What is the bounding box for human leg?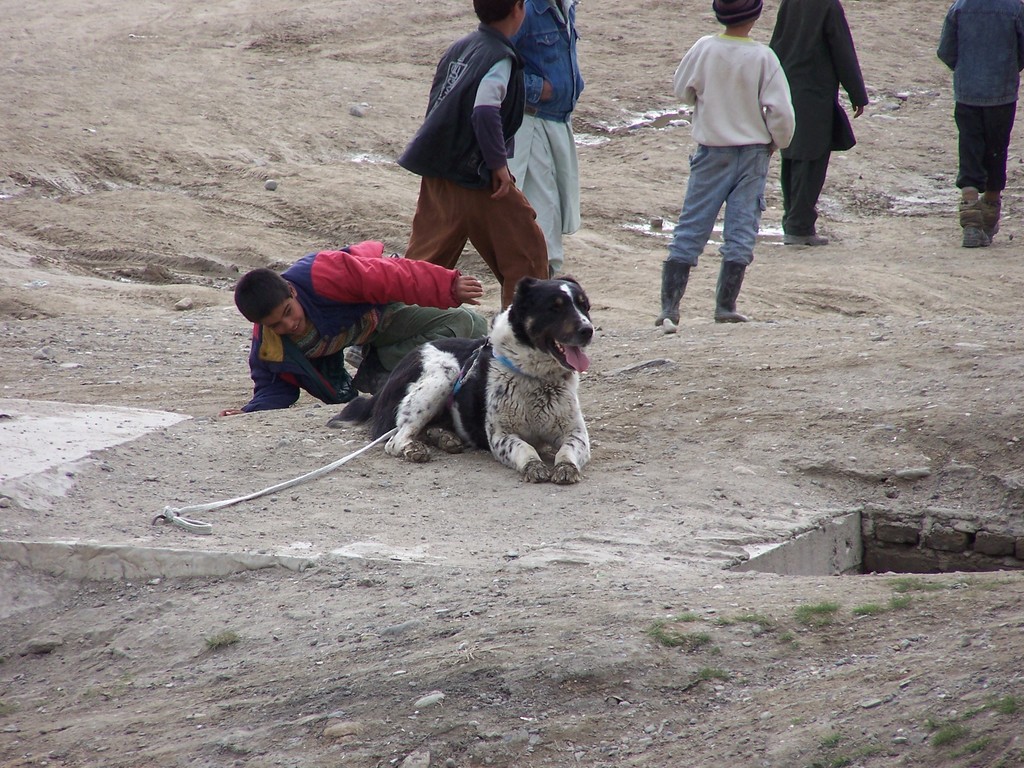
399/180/459/271.
